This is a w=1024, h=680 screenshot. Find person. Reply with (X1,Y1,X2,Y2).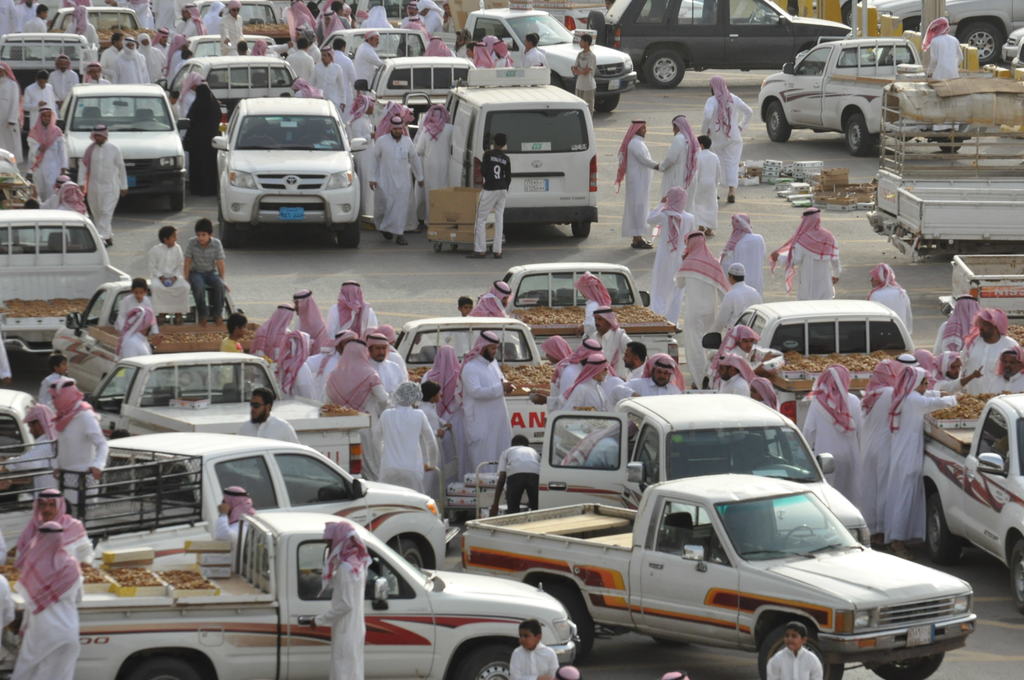
(49,53,78,102).
